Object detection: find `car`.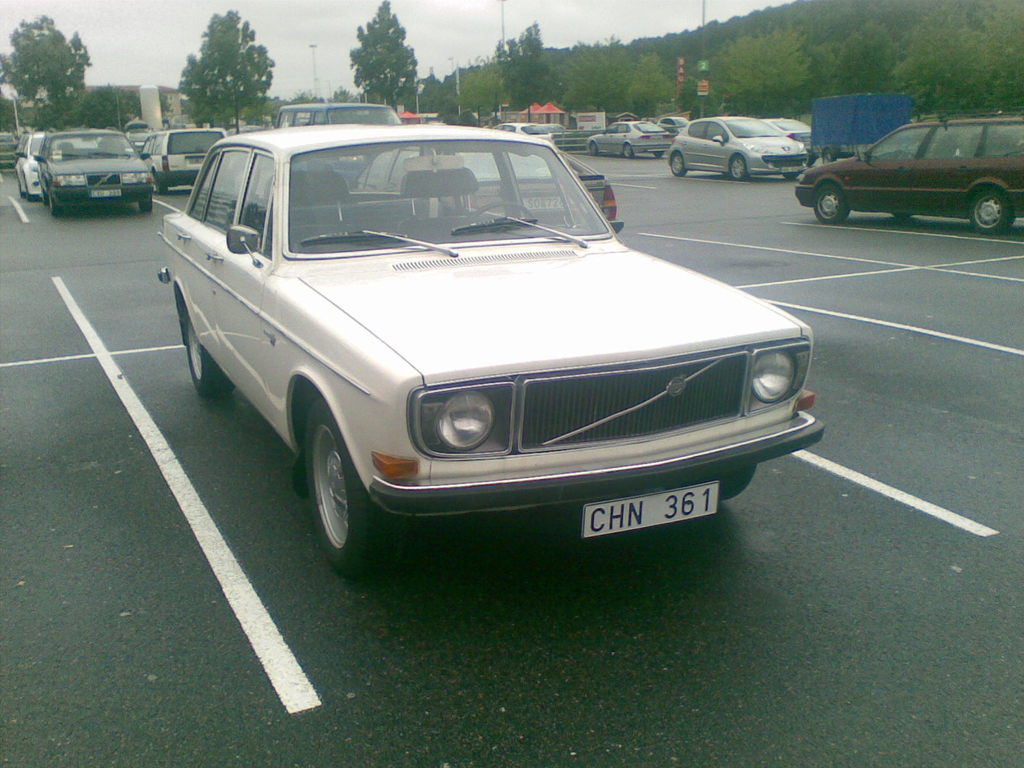
[x1=666, y1=117, x2=808, y2=180].
